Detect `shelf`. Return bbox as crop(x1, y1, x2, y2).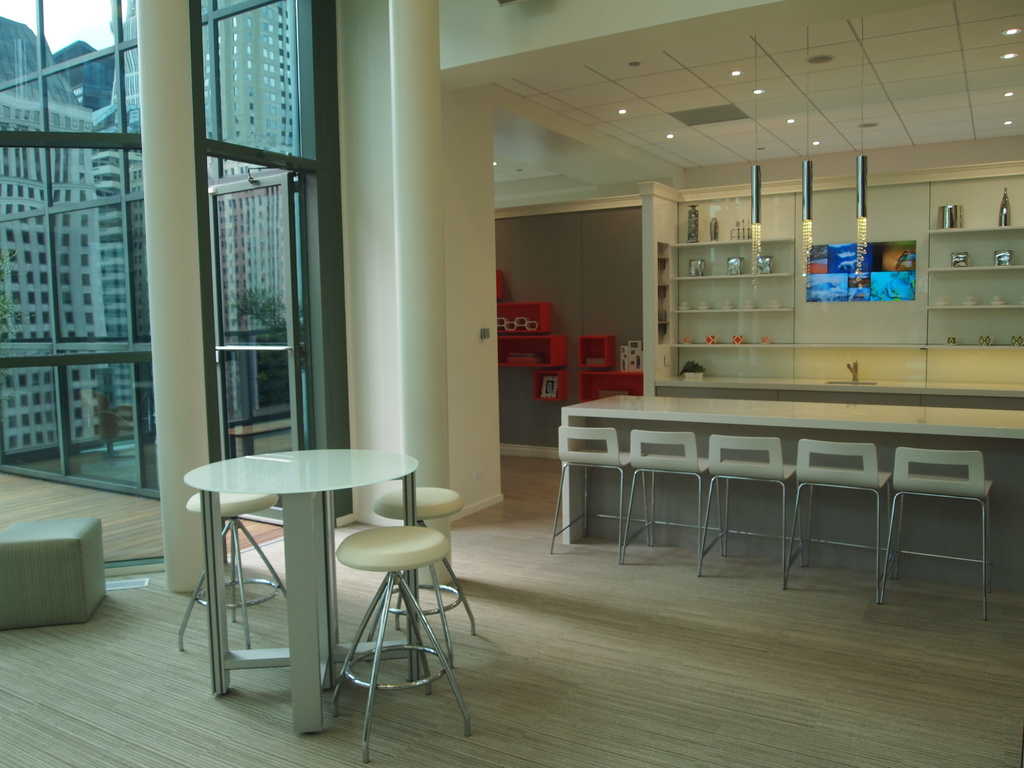
crop(532, 369, 570, 403).
